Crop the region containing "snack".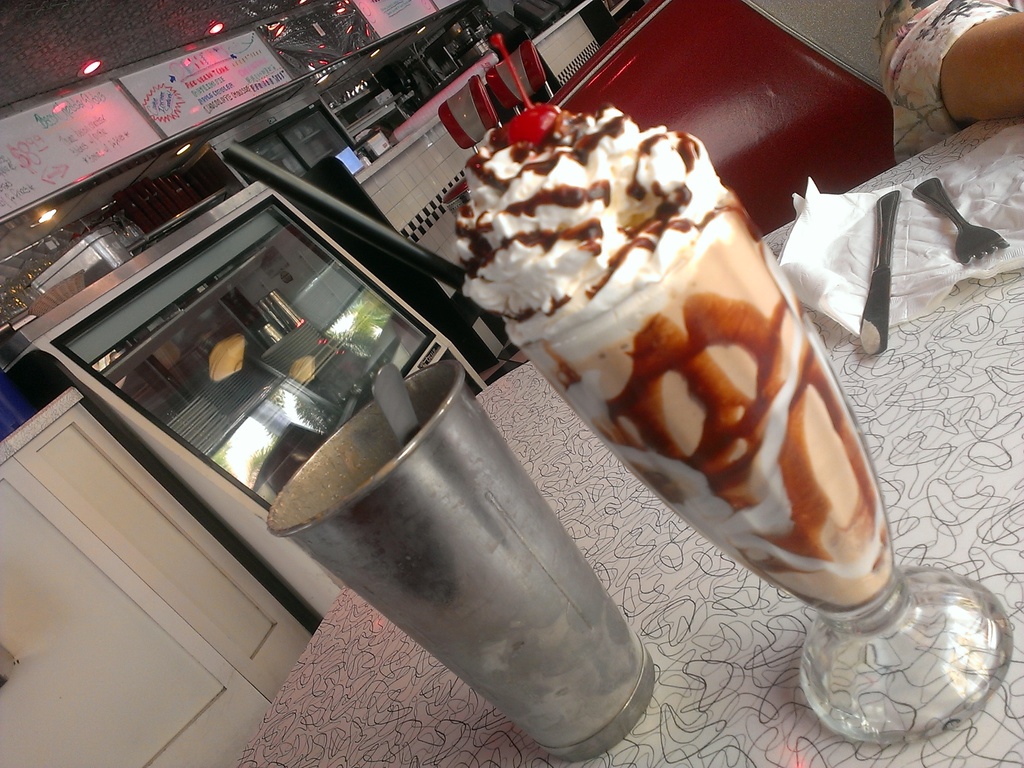
Crop region: locate(479, 180, 890, 704).
